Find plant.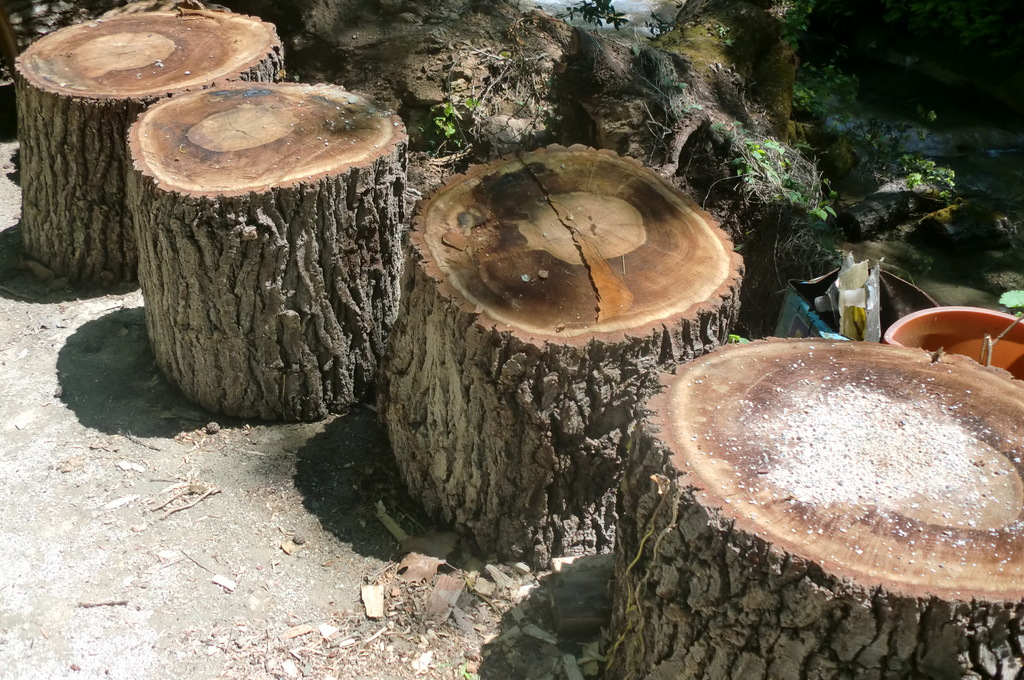
561 0 636 30.
